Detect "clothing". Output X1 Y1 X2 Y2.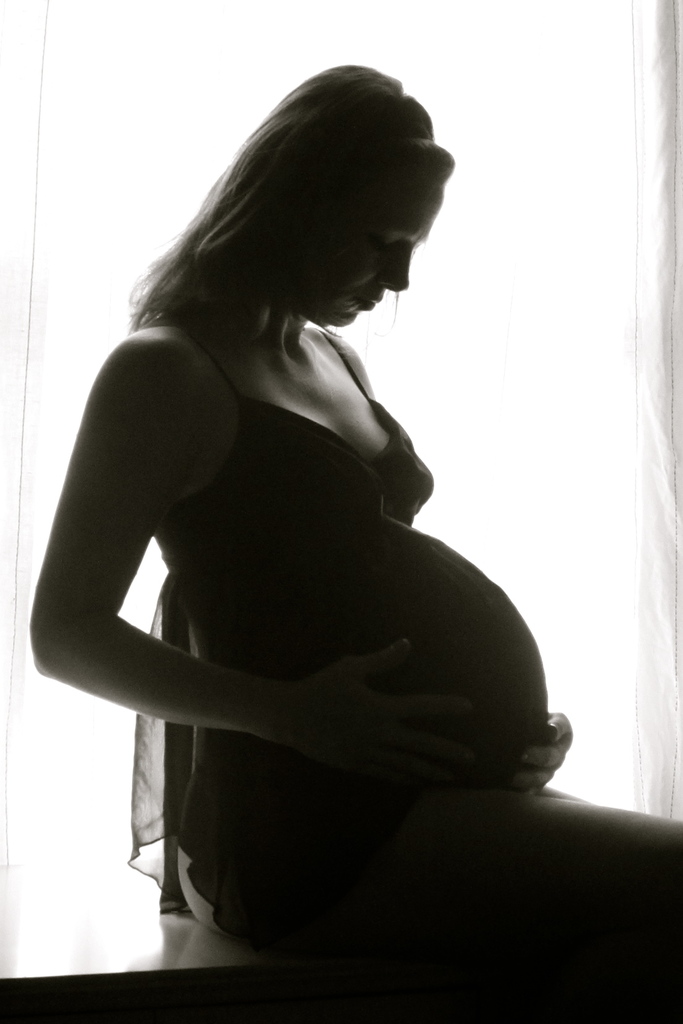
74 263 569 952.
